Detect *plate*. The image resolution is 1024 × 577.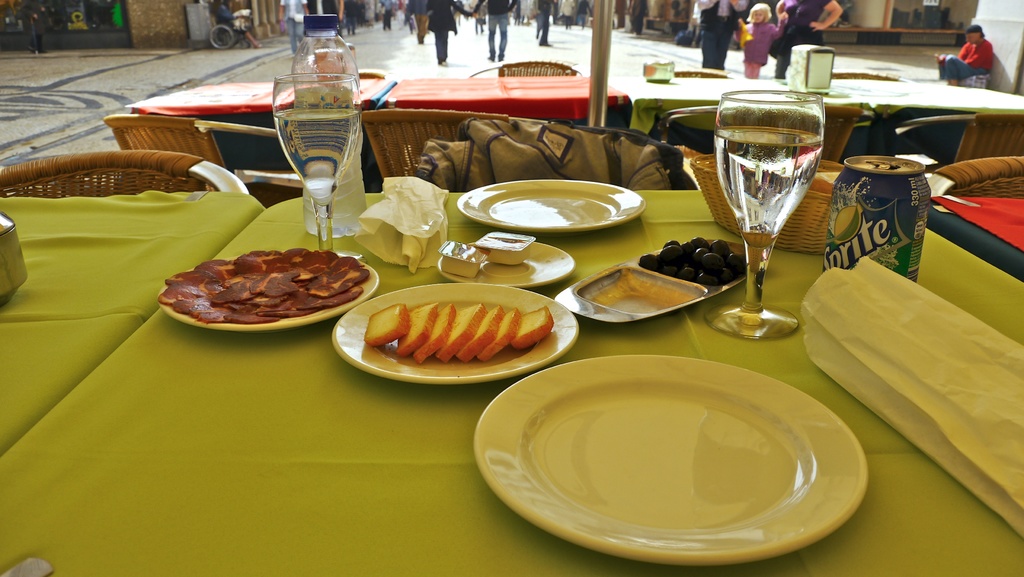
454:179:647:234.
